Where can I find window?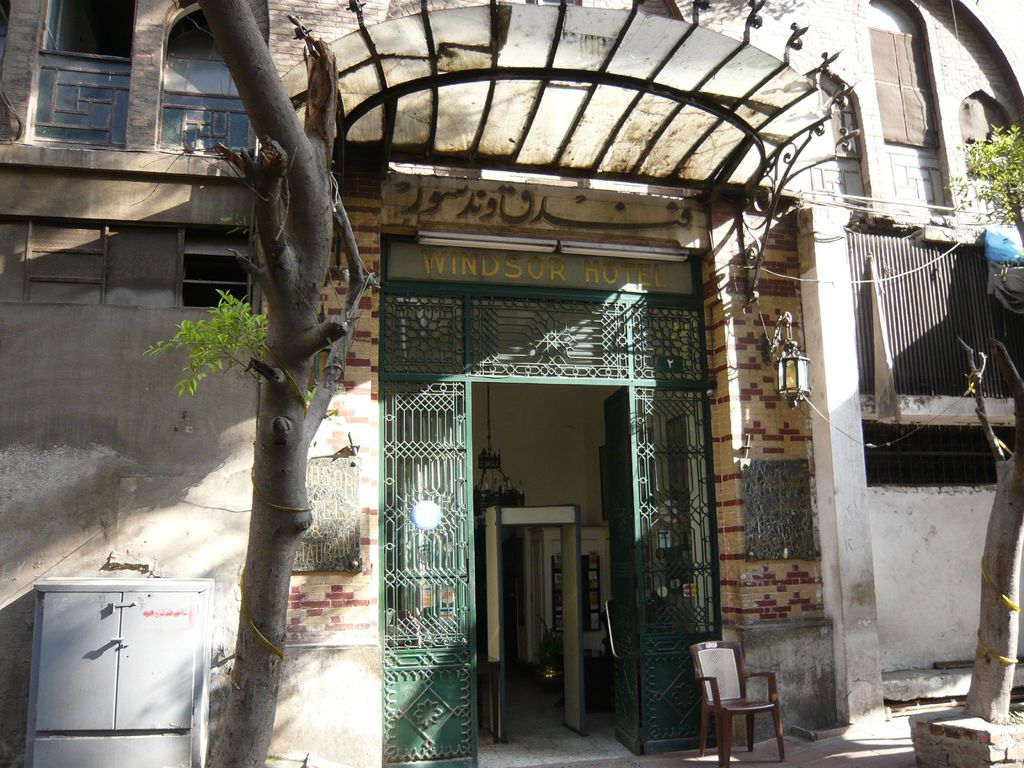
You can find it at {"left": 31, "top": 220, "right": 112, "bottom": 307}.
